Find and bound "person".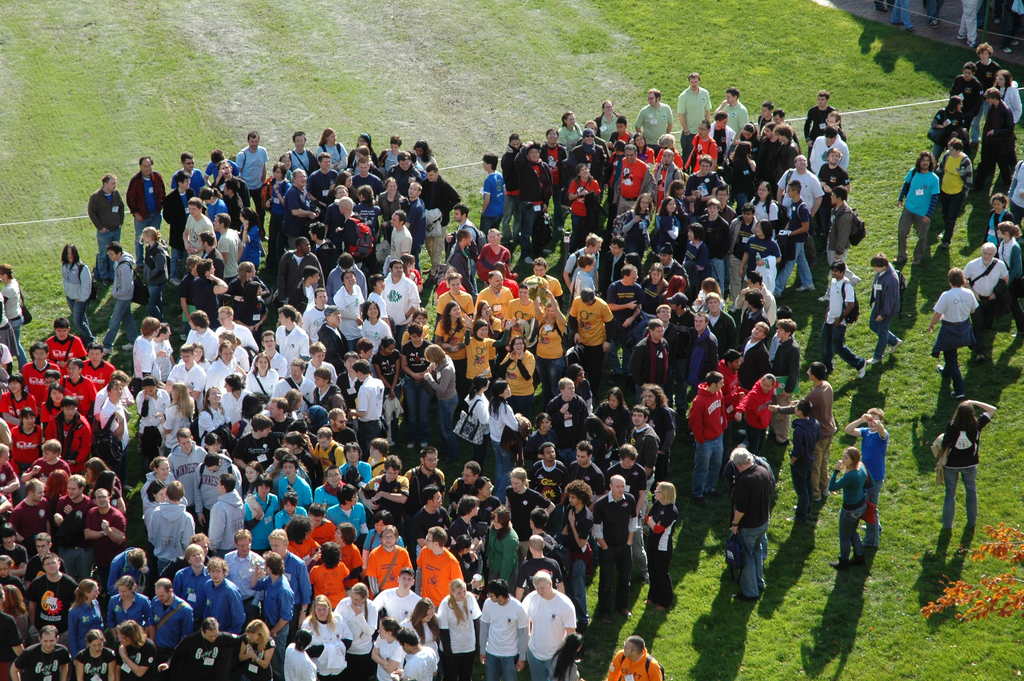
Bound: bbox(643, 304, 682, 364).
